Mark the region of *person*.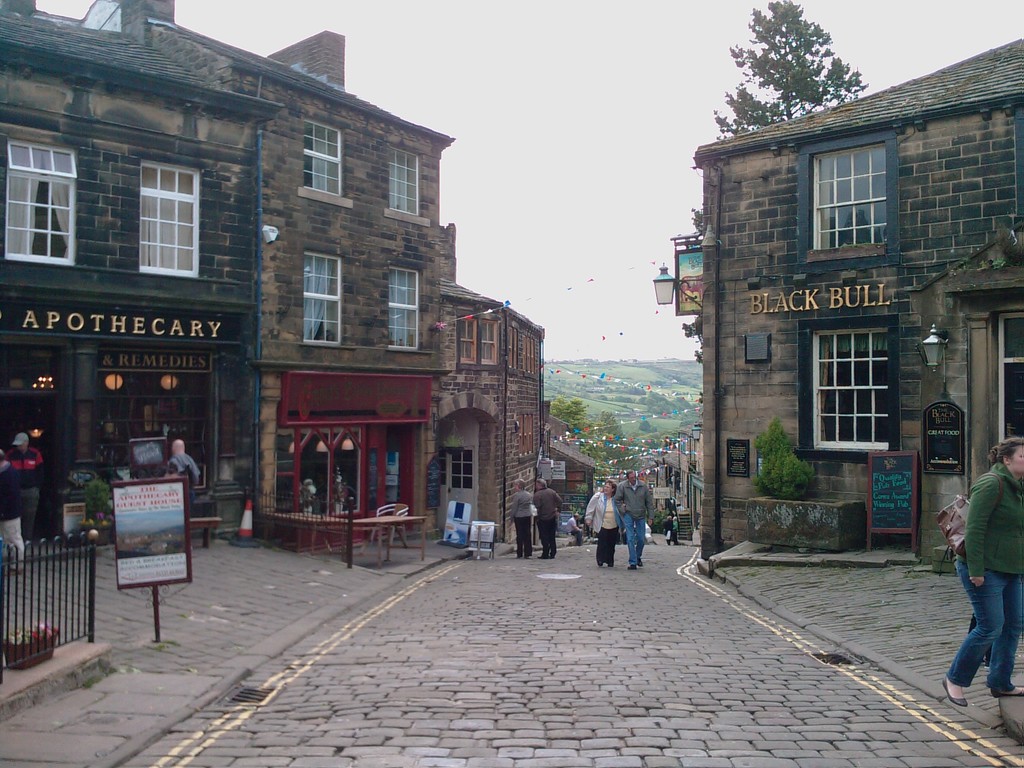
Region: (left=950, top=430, right=1023, bottom=716).
